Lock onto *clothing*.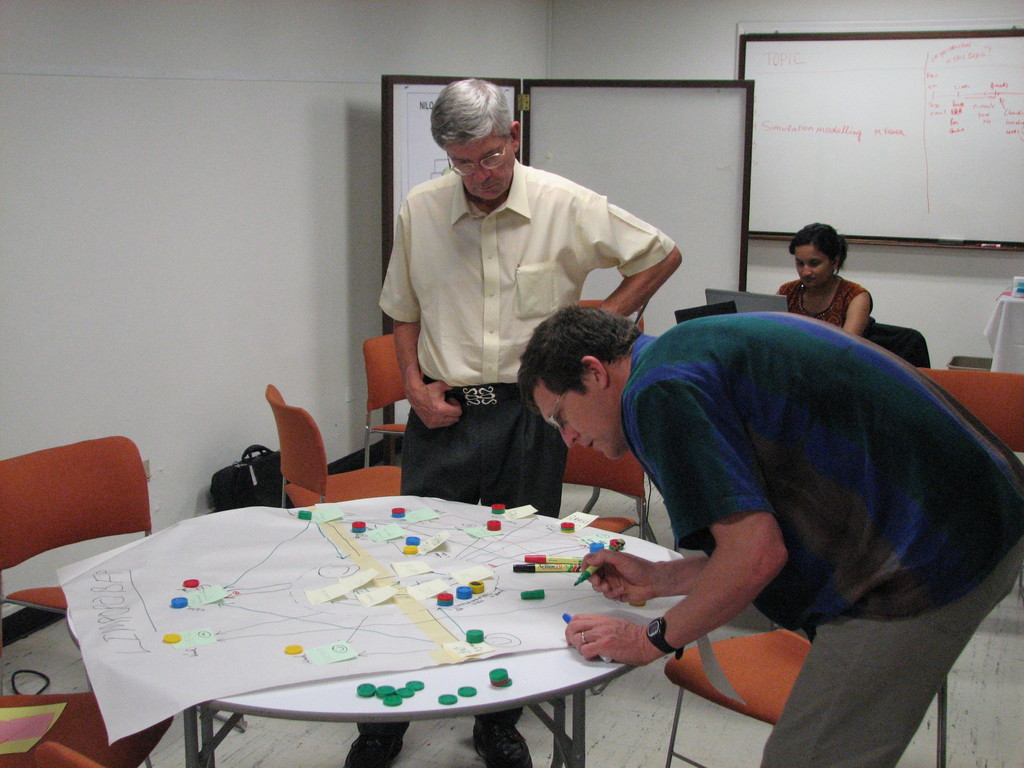
Locked: 773, 275, 872, 328.
